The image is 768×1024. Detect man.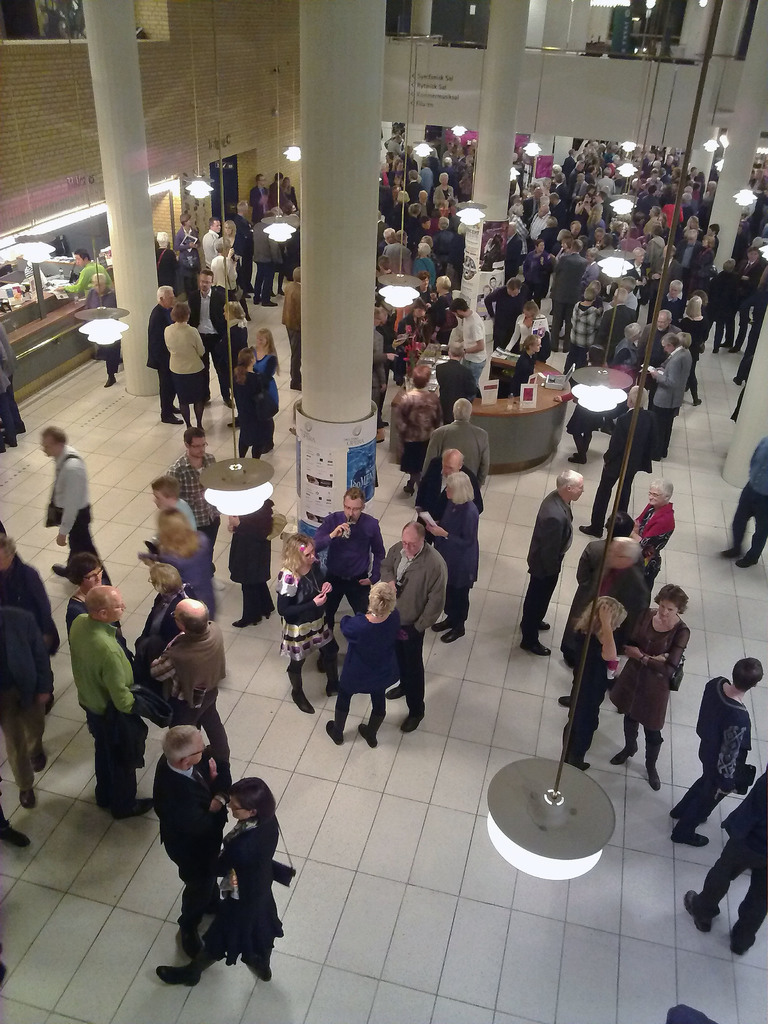
Detection: {"left": 720, "top": 433, "right": 767, "bottom": 559}.
